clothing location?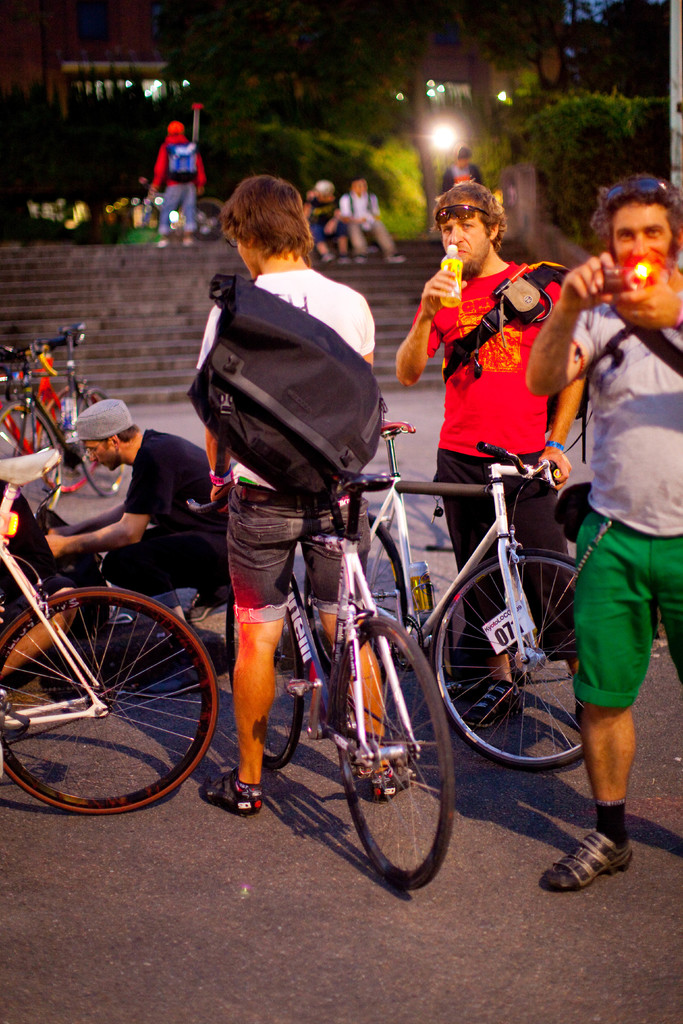
x1=169 y1=223 x2=410 y2=580
